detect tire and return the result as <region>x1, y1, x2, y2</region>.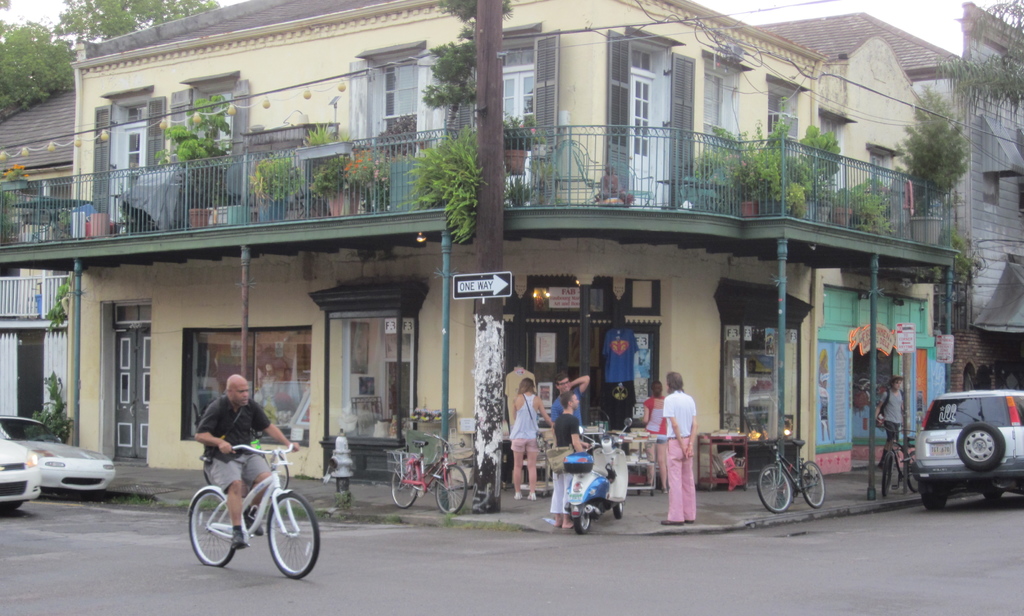
<region>268, 494, 320, 578</region>.
